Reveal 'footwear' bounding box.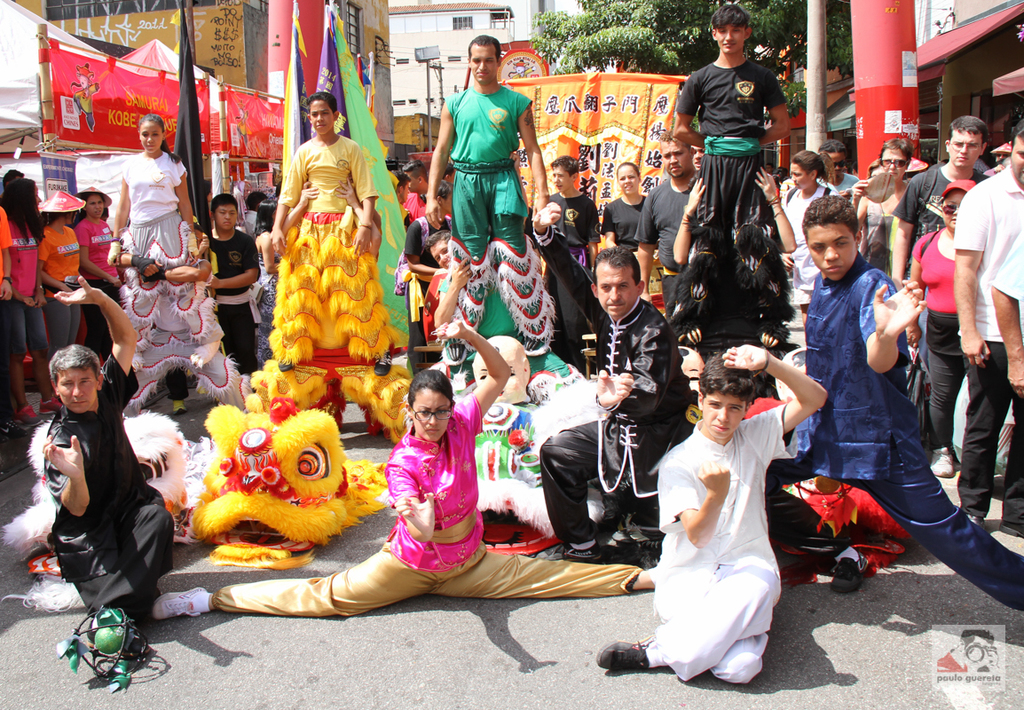
Revealed: {"left": 827, "top": 557, "right": 867, "bottom": 592}.
